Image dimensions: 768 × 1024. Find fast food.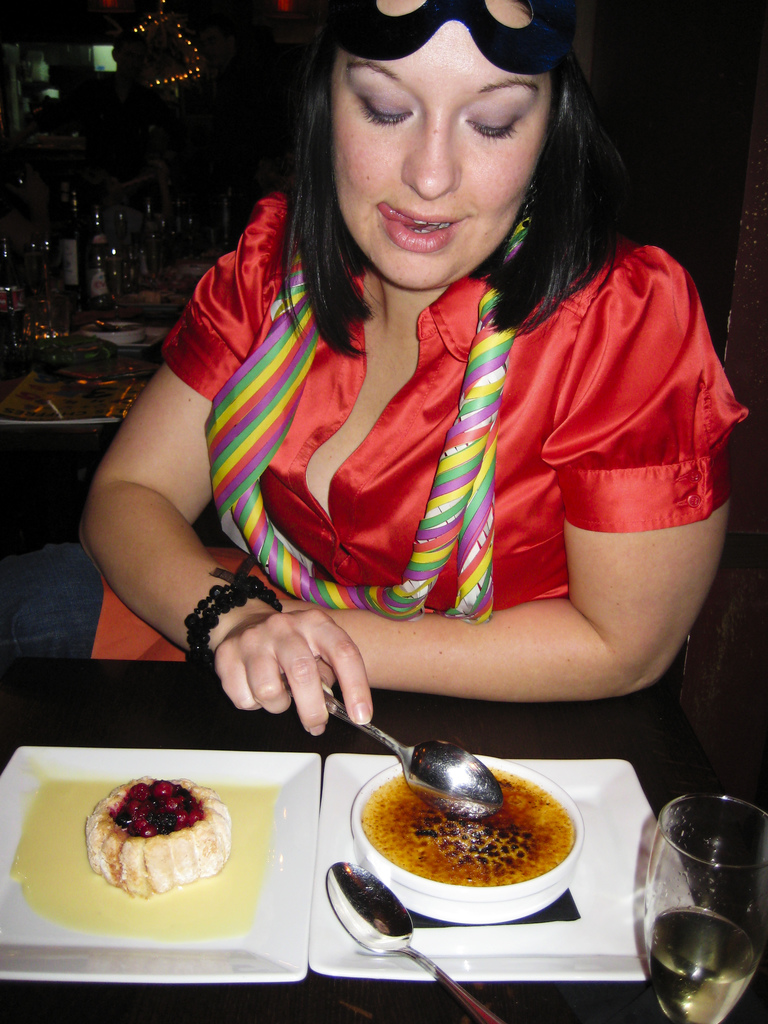
352, 756, 577, 895.
